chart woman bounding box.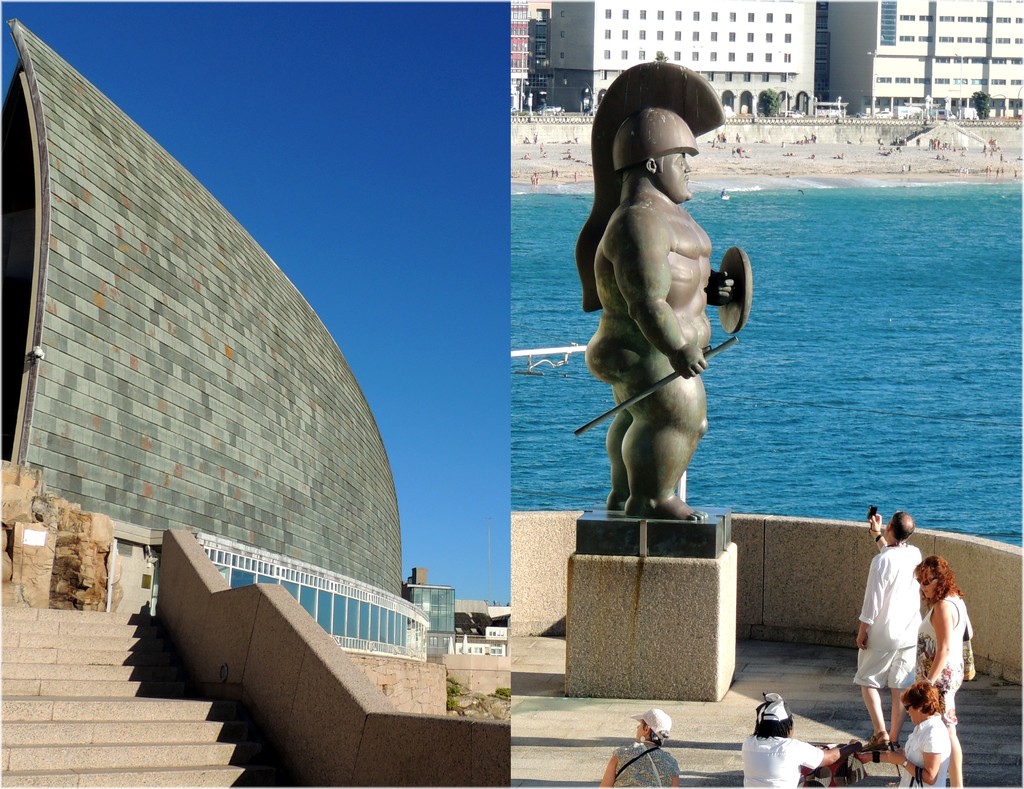
Charted: x1=604, y1=710, x2=680, y2=788.
